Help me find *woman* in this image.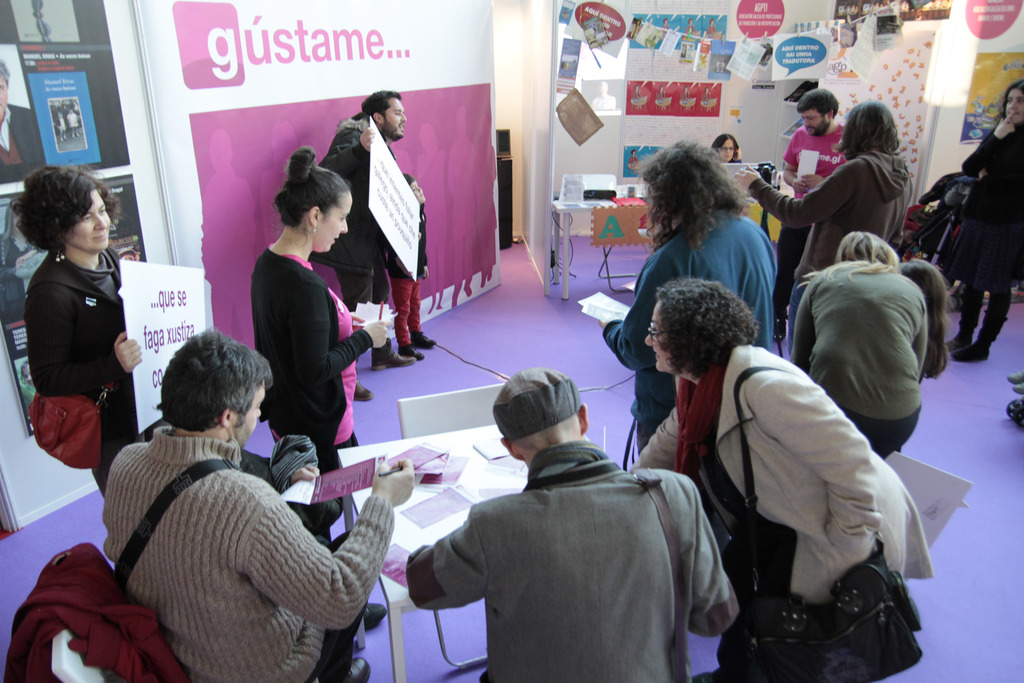
Found it: 585:137:784:461.
